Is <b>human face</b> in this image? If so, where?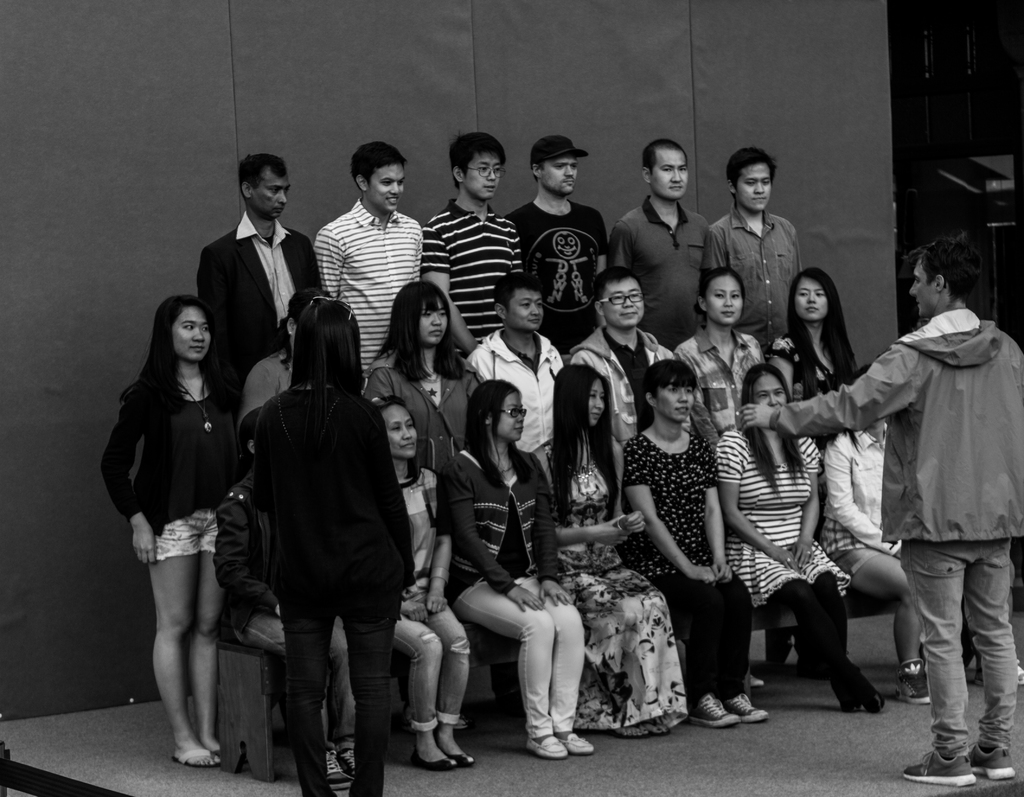
Yes, at (753, 378, 787, 409).
